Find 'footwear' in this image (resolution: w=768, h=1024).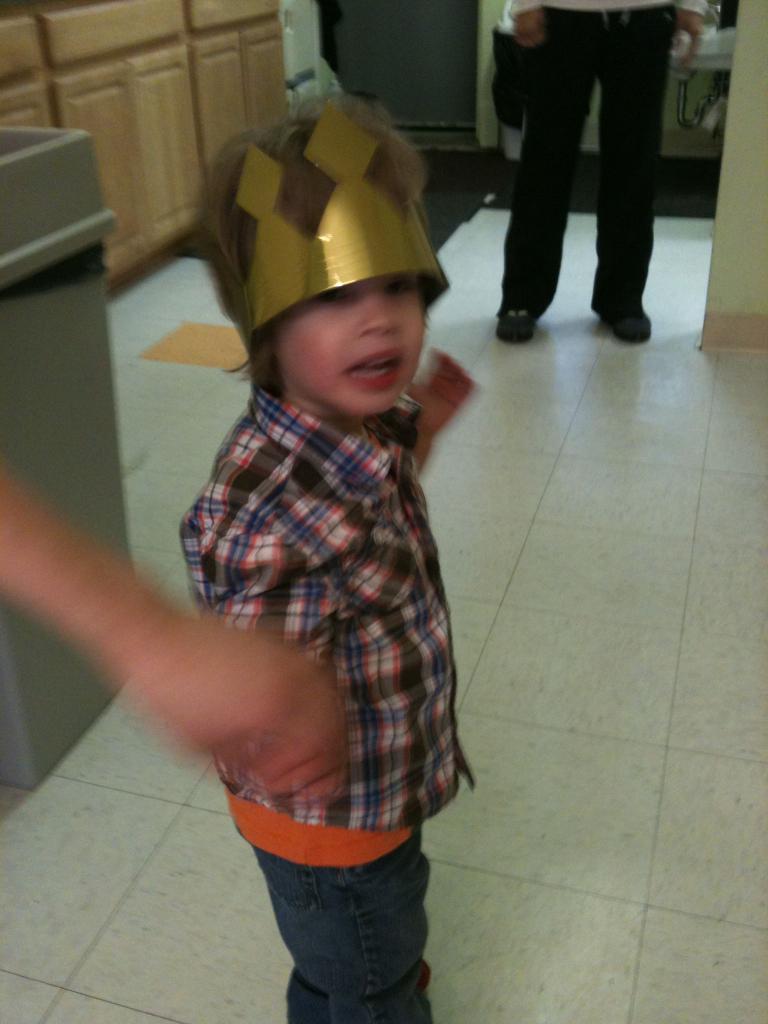
{"x1": 495, "y1": 308, "x2": 536, "y2": 338}.
